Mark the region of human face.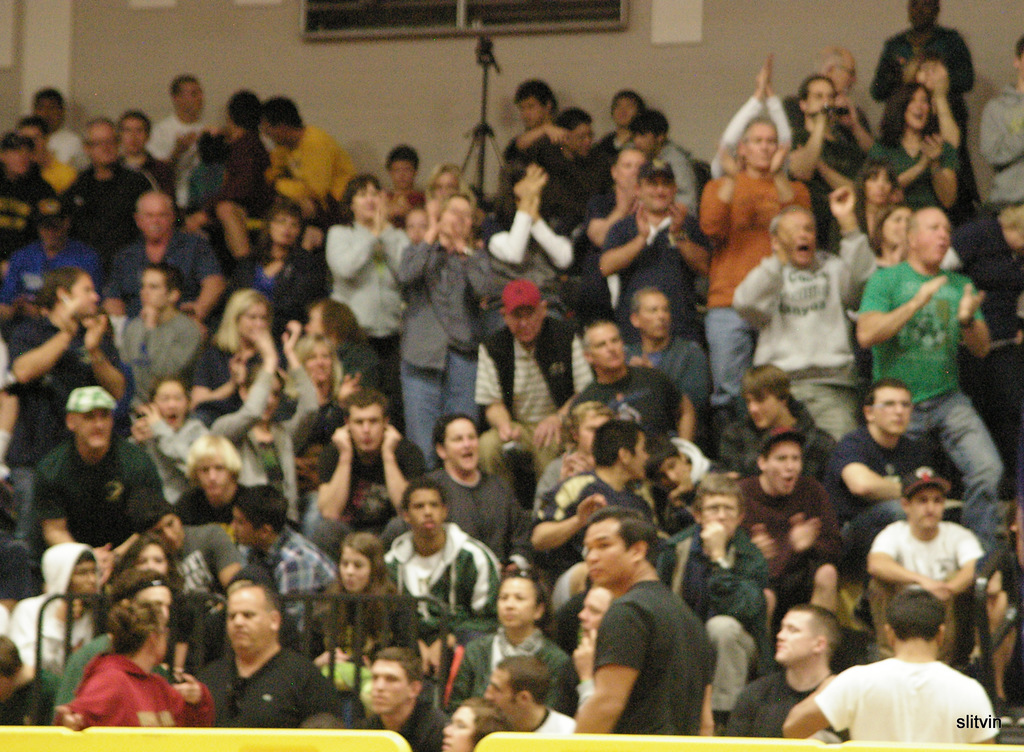
Region: {"left": 877, "top": 387, "right": 911, "bottom": 433}.
